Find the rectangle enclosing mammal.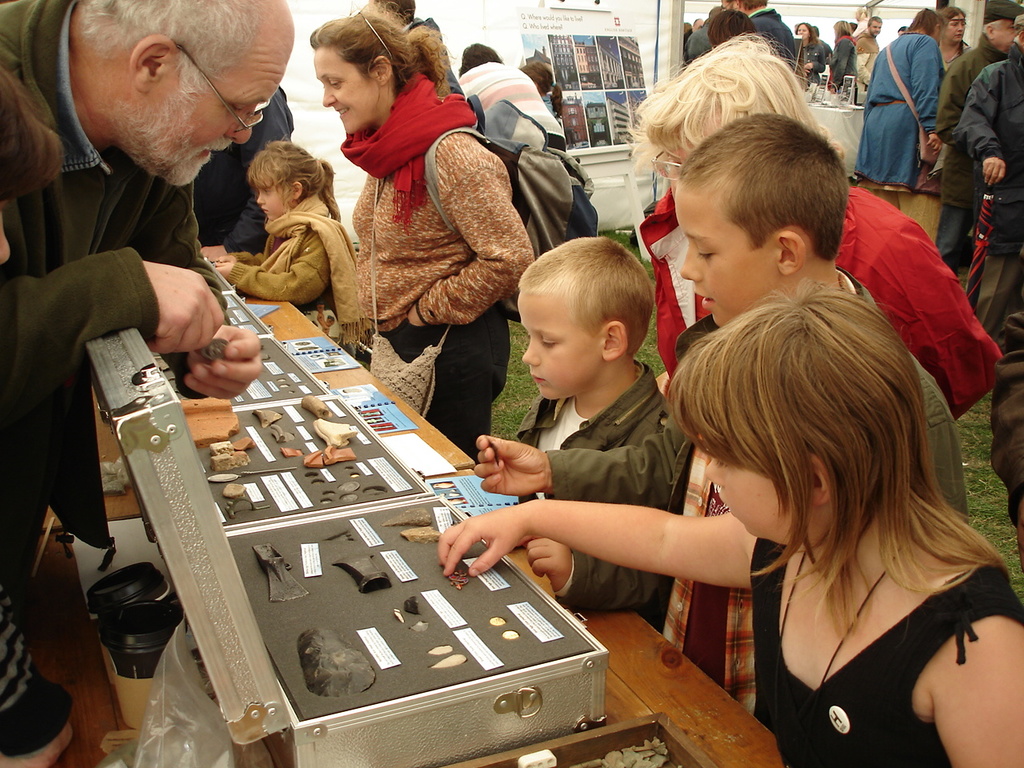
(852, 14, 886, 88).
